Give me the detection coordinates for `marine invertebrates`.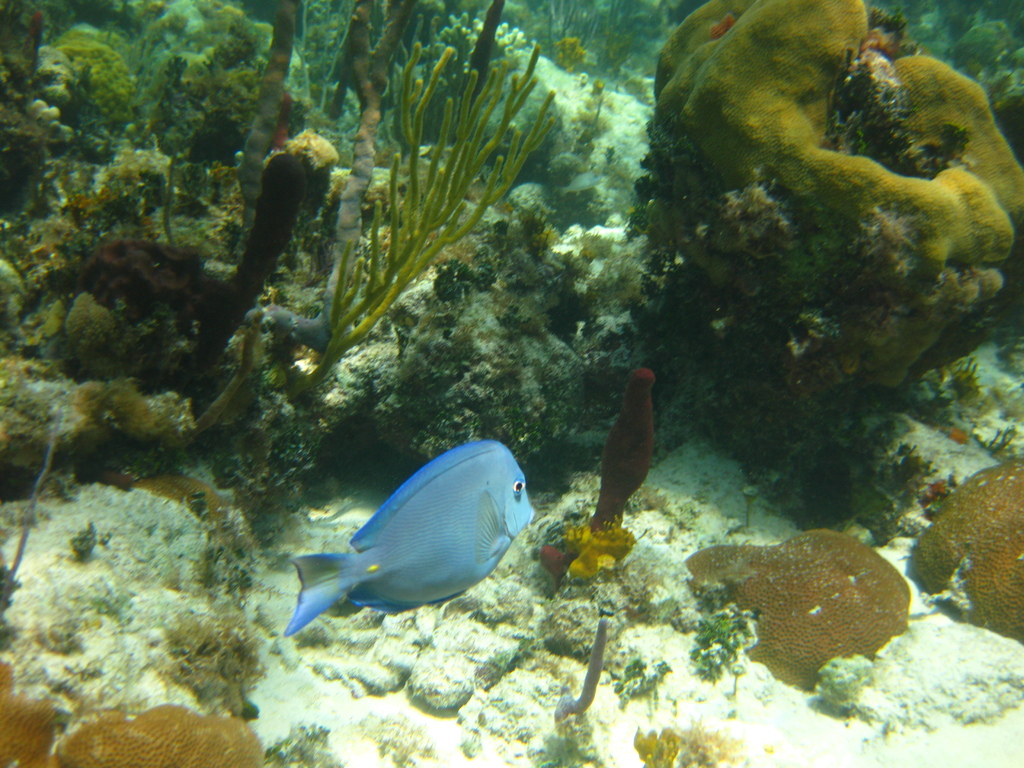
(left=70, top=220, right=207, bottom=341).
